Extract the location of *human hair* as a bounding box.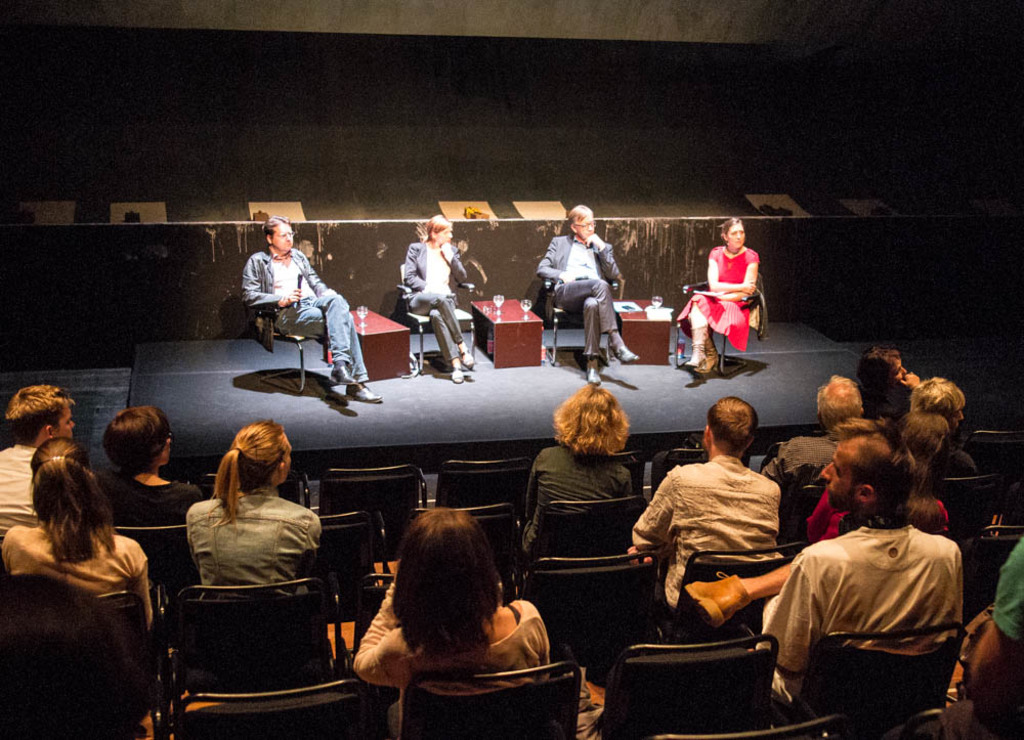
x1=552 y1=384 x2=632 y2=451.
